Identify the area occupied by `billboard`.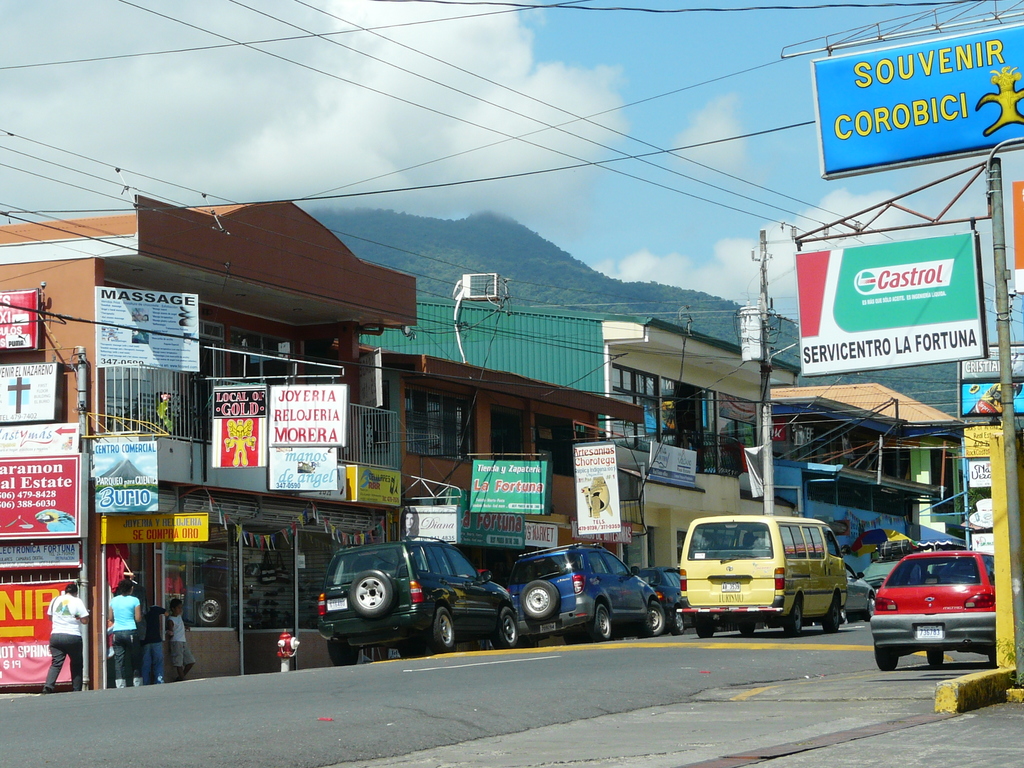
Area: (572,436,620,538).
